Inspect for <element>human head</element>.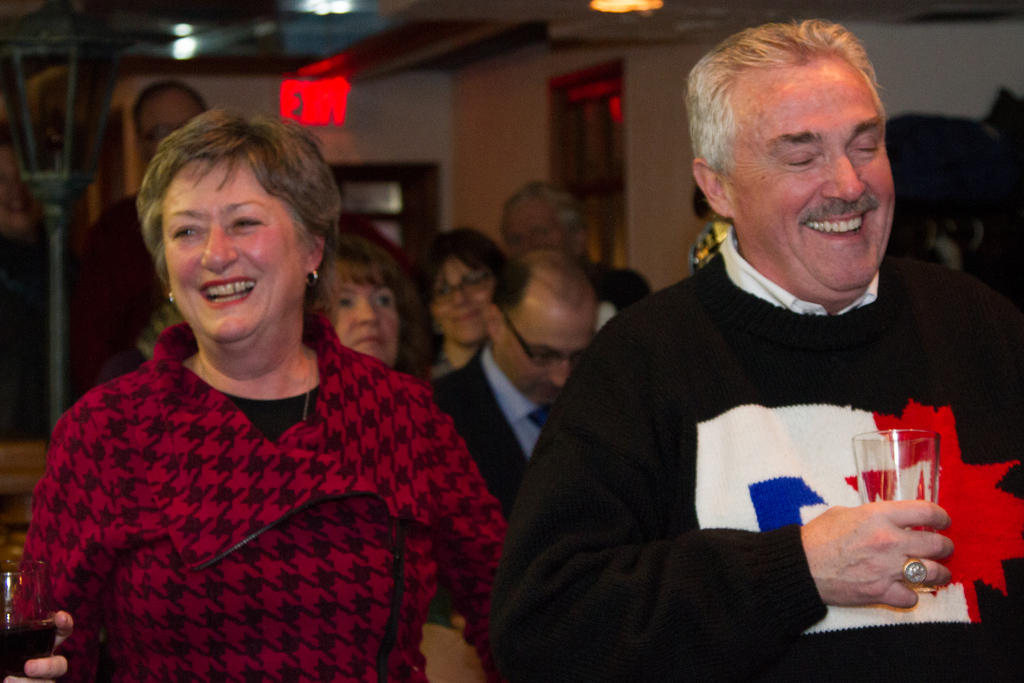
Inspection: (504, 179, 586, 260).
